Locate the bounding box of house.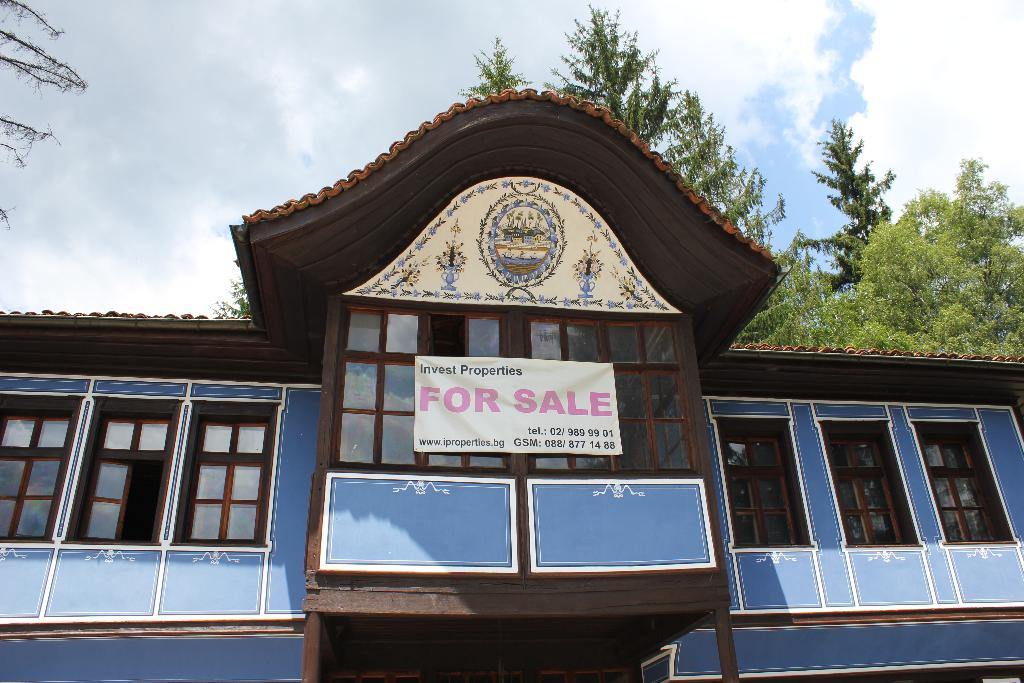
Bounding box: (0, 89, 1023, 682).
